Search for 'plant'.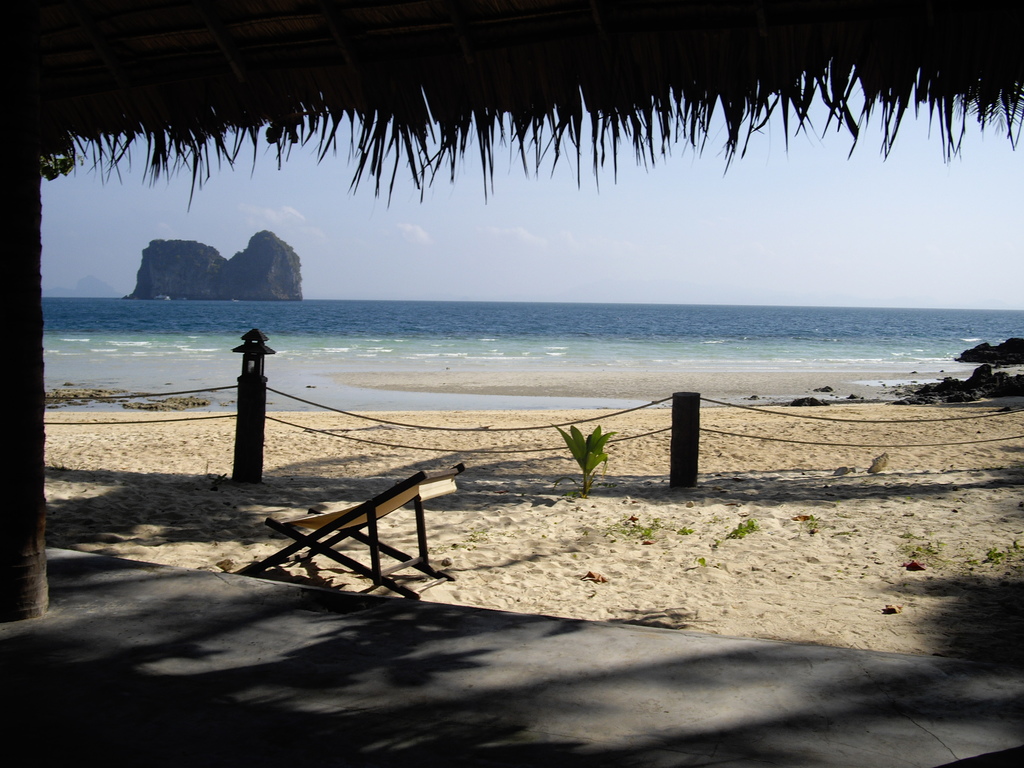
Found at Rect(553, 394, 624, 505).
